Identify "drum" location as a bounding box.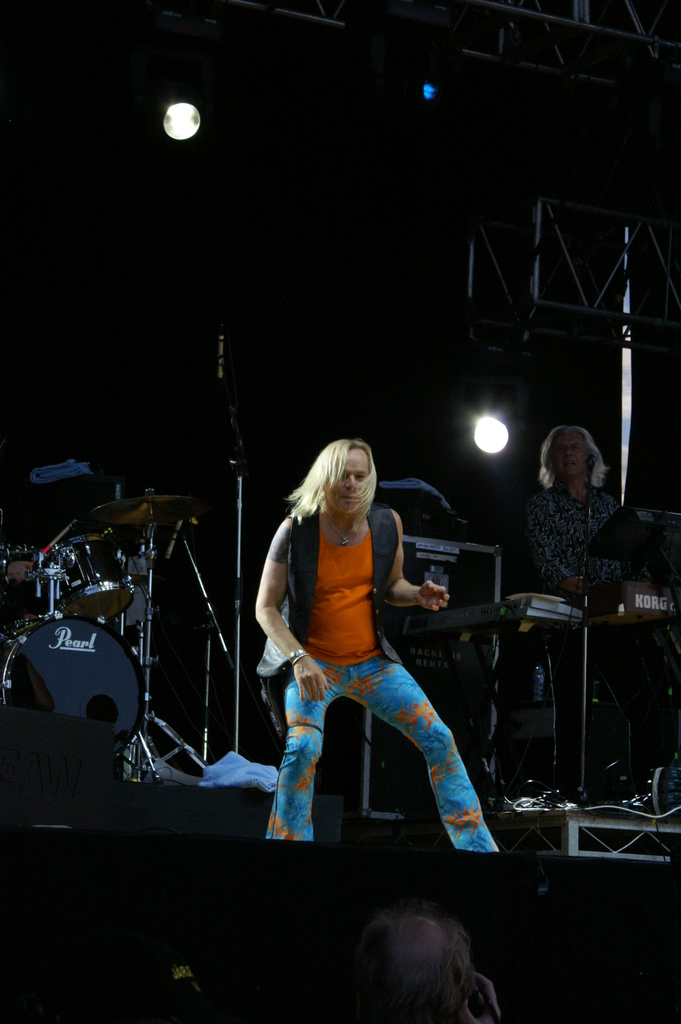
{"x1": 0, "y1": 543, "x2": 39, "y2": 606}.
